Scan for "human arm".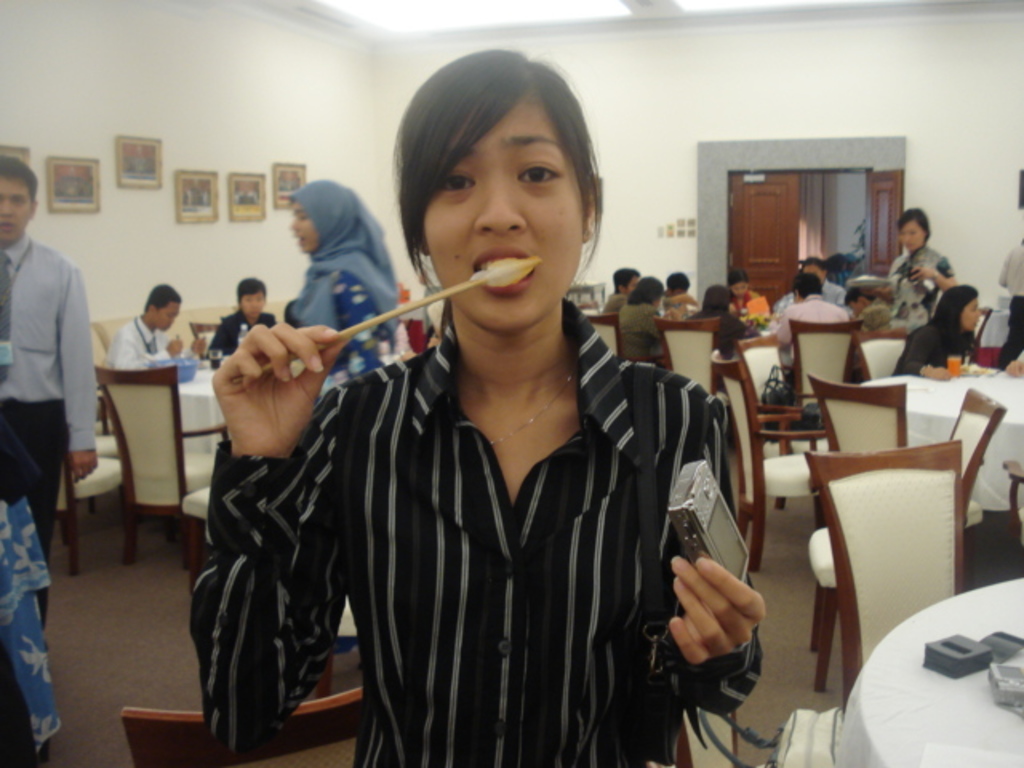
Scan result: detection(622, 291, 699, 307).
